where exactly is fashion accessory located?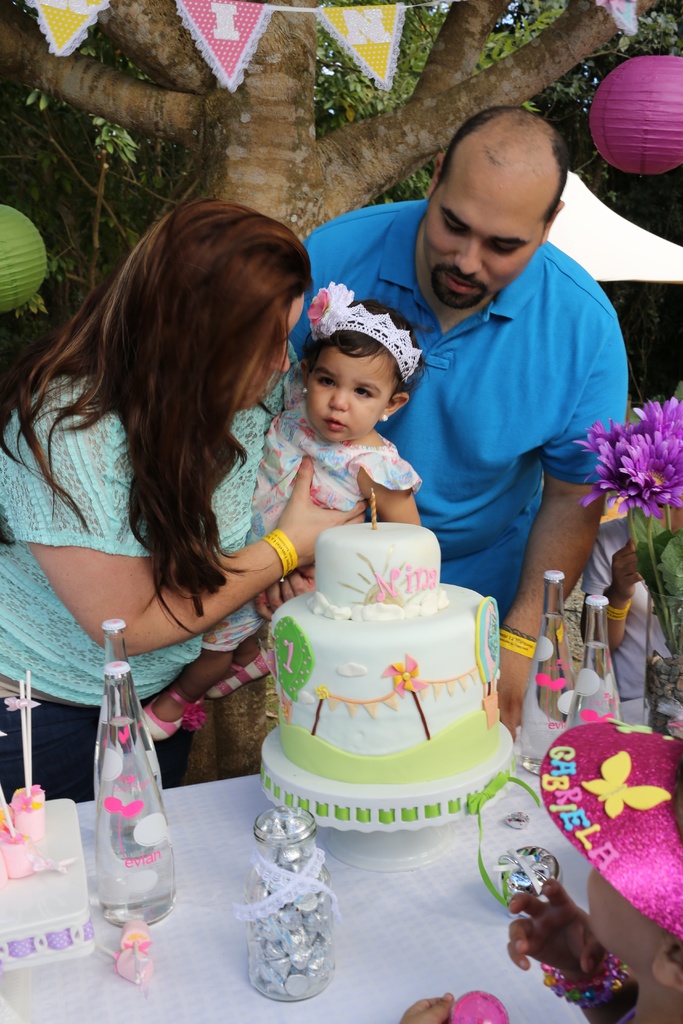
Its bounding box is {"left": 143, "top": 690, "right": 204, "bottom": 742}.
